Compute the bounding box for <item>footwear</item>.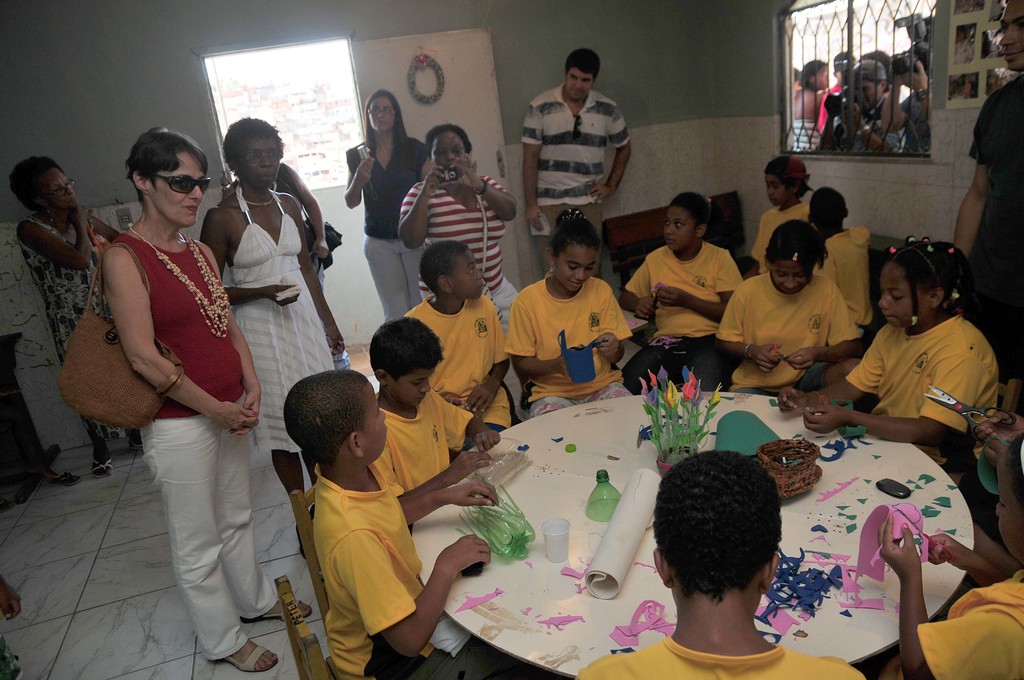
x1=238, y1=595, x2=311, y2=622.
